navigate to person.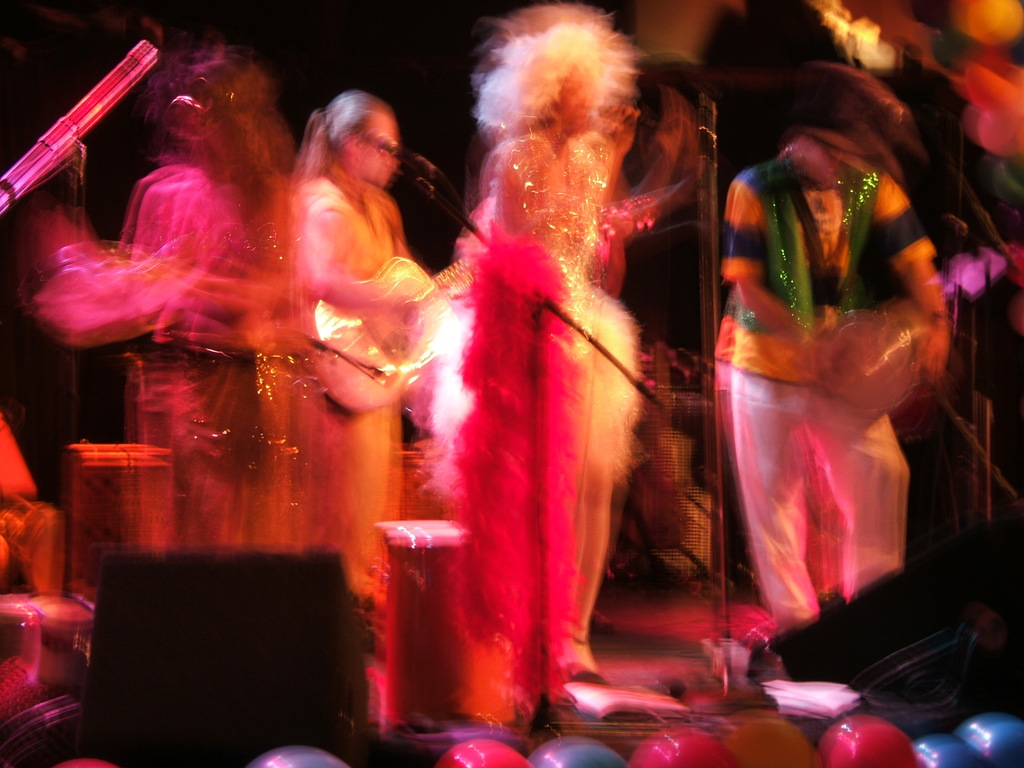
Navigation target: x1=437 y1=4 x2=645 y2=683.
